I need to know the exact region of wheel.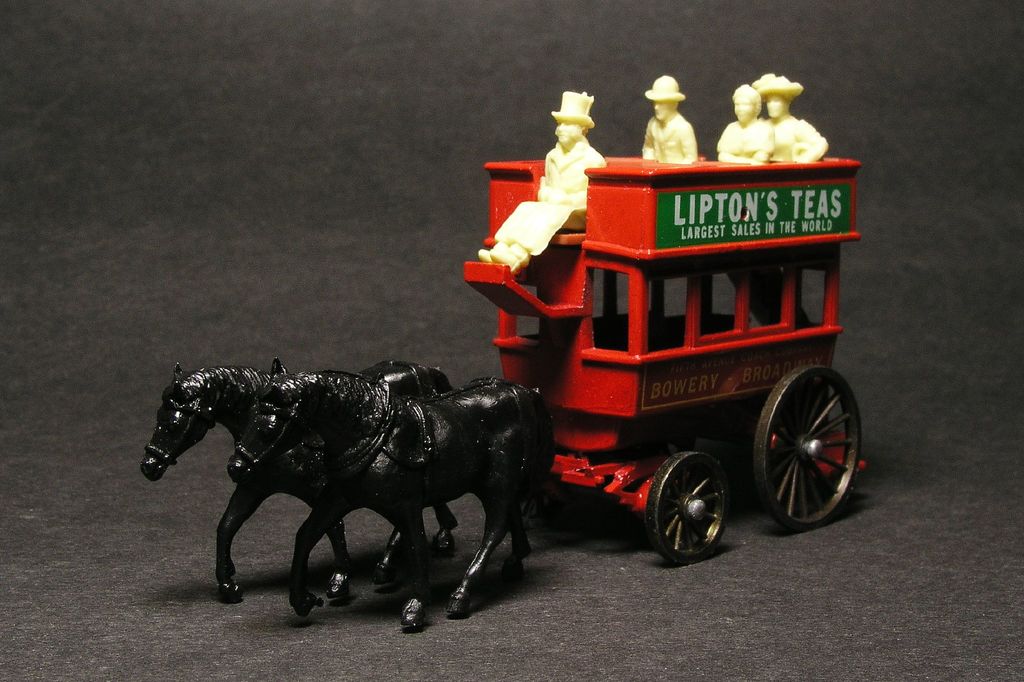
Region: [648, 451, 726, 564].
